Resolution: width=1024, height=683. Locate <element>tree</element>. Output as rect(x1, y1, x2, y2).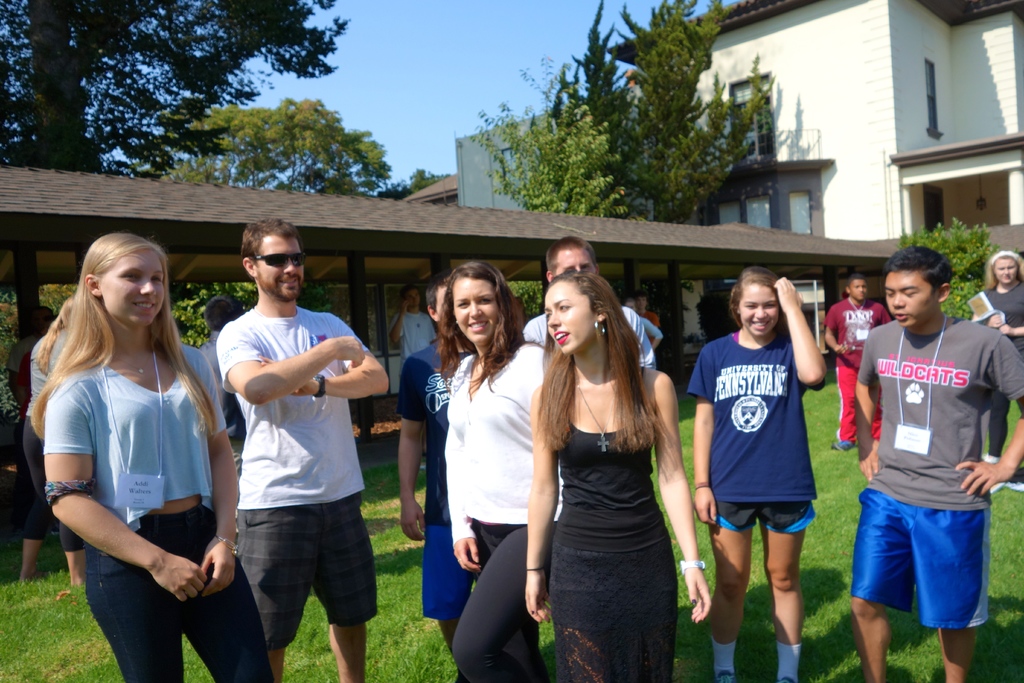
rect(4, 0, 354, 336).
